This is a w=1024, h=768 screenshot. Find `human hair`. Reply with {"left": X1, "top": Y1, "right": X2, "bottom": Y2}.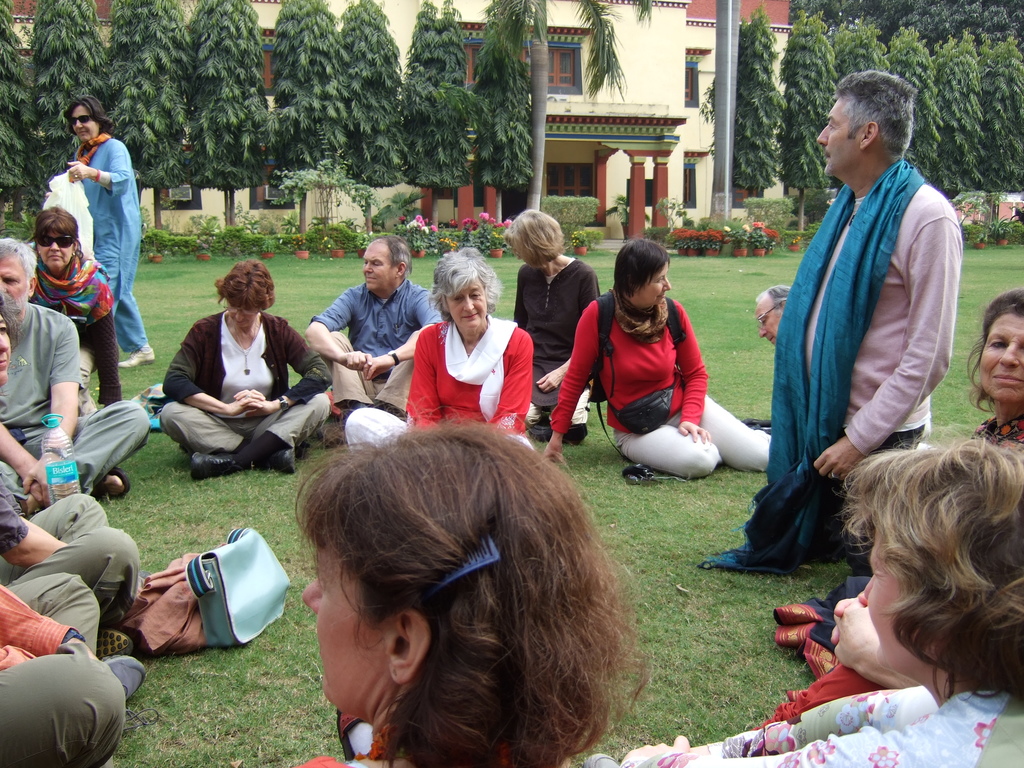
{"left": 29, "top": 205, "right": 79, "bottom": 239}.
